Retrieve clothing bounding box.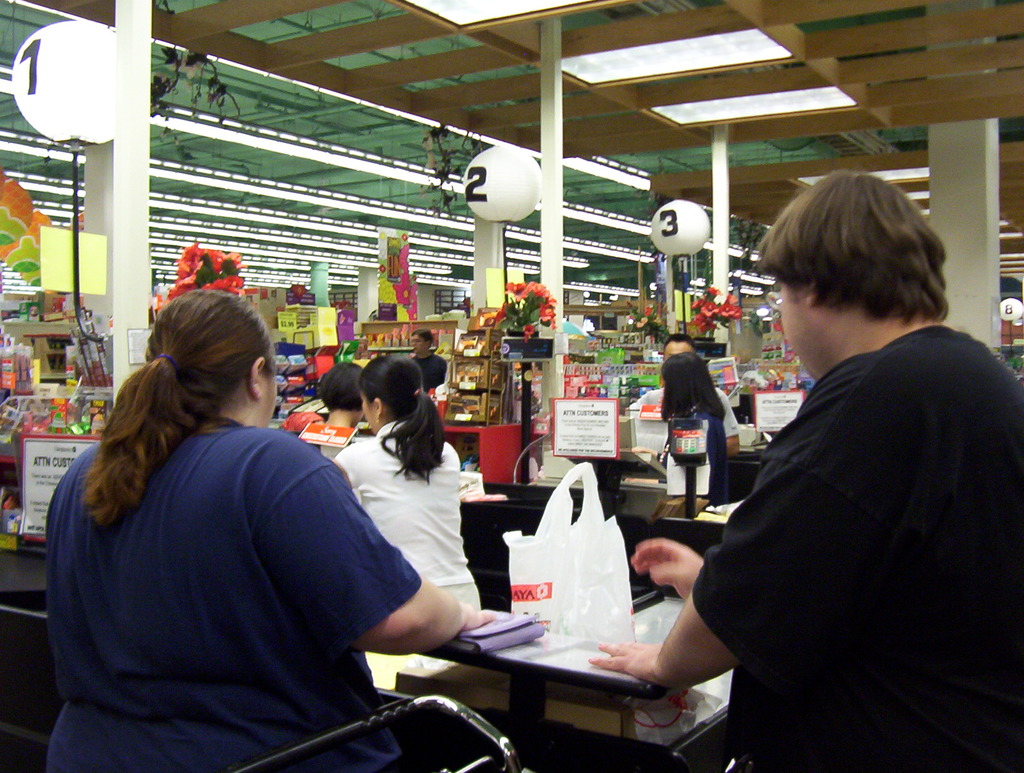
Bounding box: (left=687, top=327, right=1020, bottom=769).
